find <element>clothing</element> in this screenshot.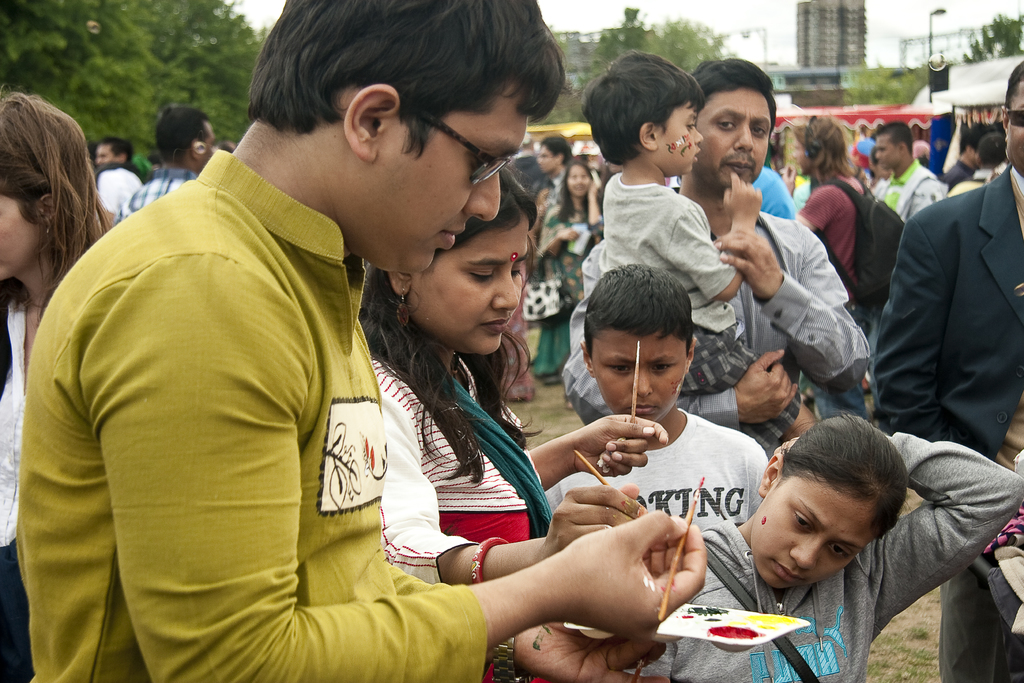
The bounding box for <element>clothing</element> is locate(21, 83, 430, 682).
